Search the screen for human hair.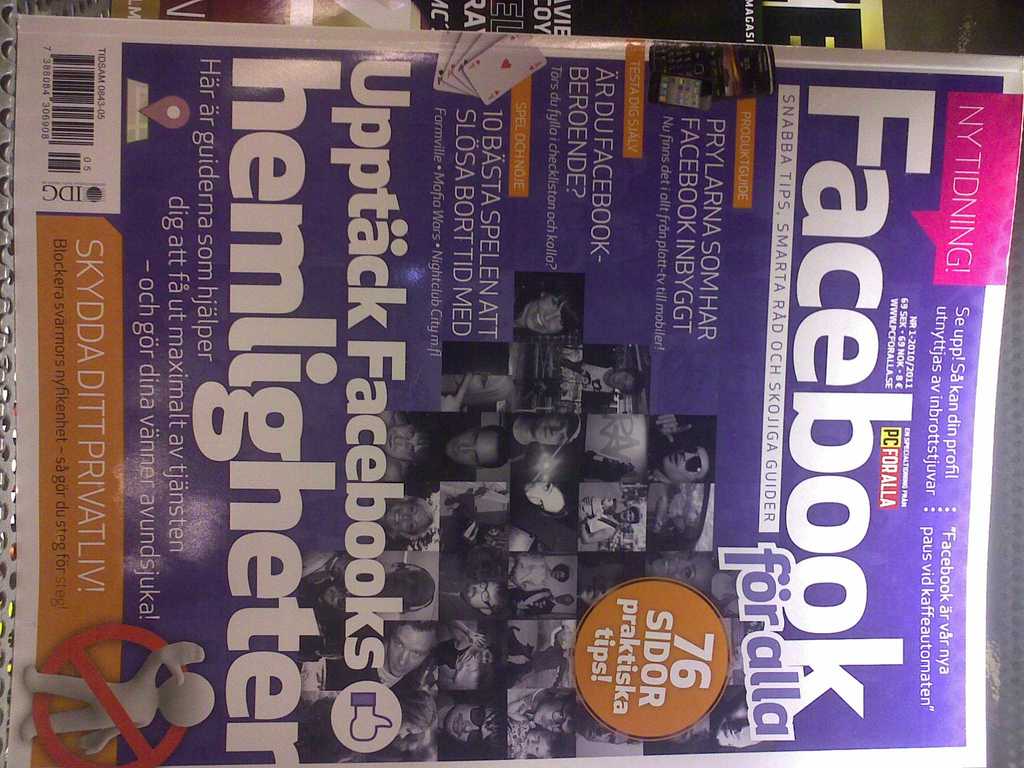
Found at [480,426,507,474].
